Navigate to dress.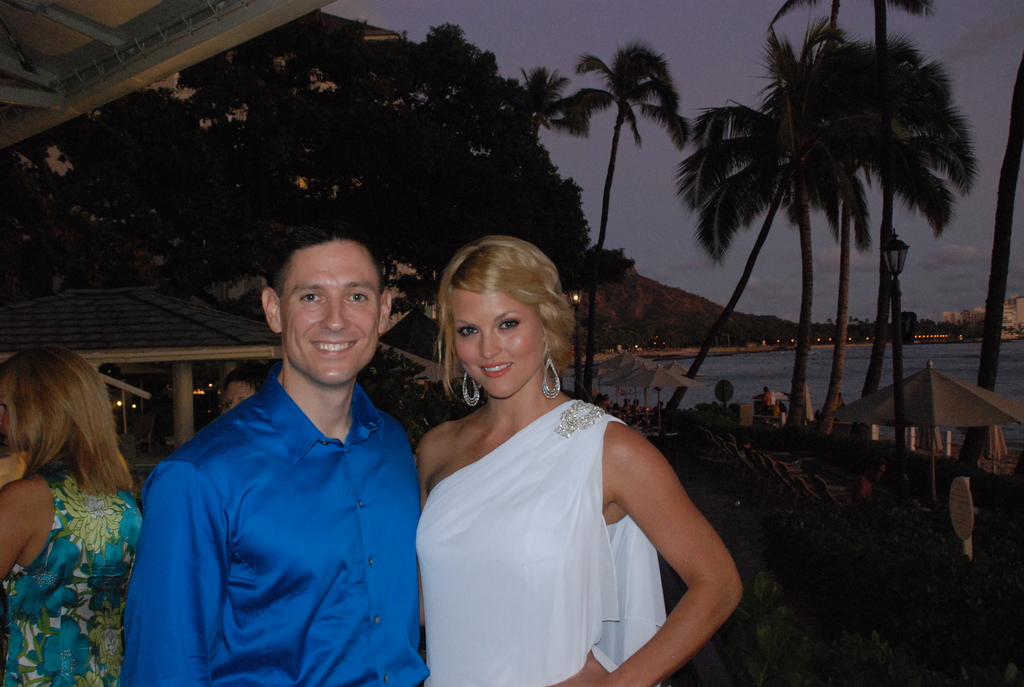
Navigation target: 0, 475, 145, 686.
